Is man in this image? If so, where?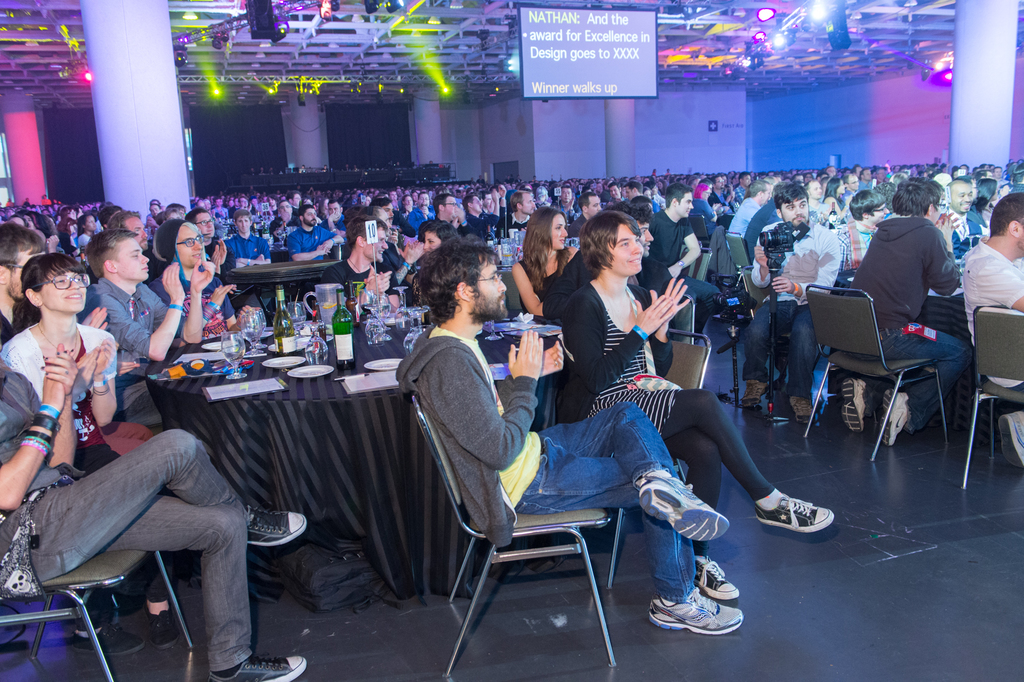
Yes, at {"left": 836, "top": 192, "right": 895, "bottom": 272}.
